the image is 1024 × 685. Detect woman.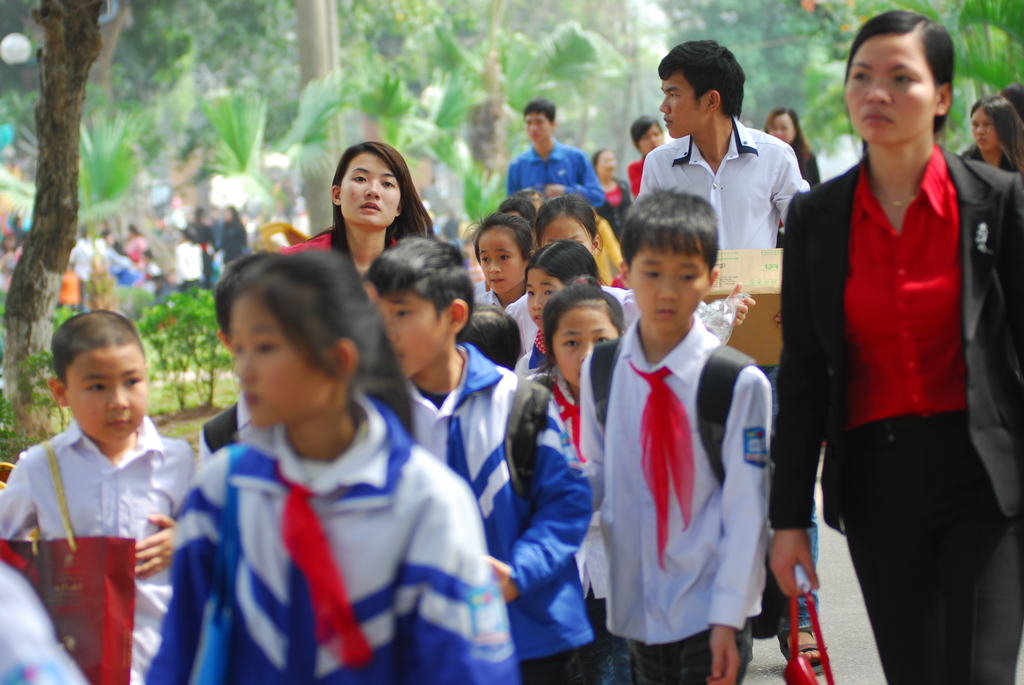
Detection: x1=762, y1=107, x2=835, y2=202.
